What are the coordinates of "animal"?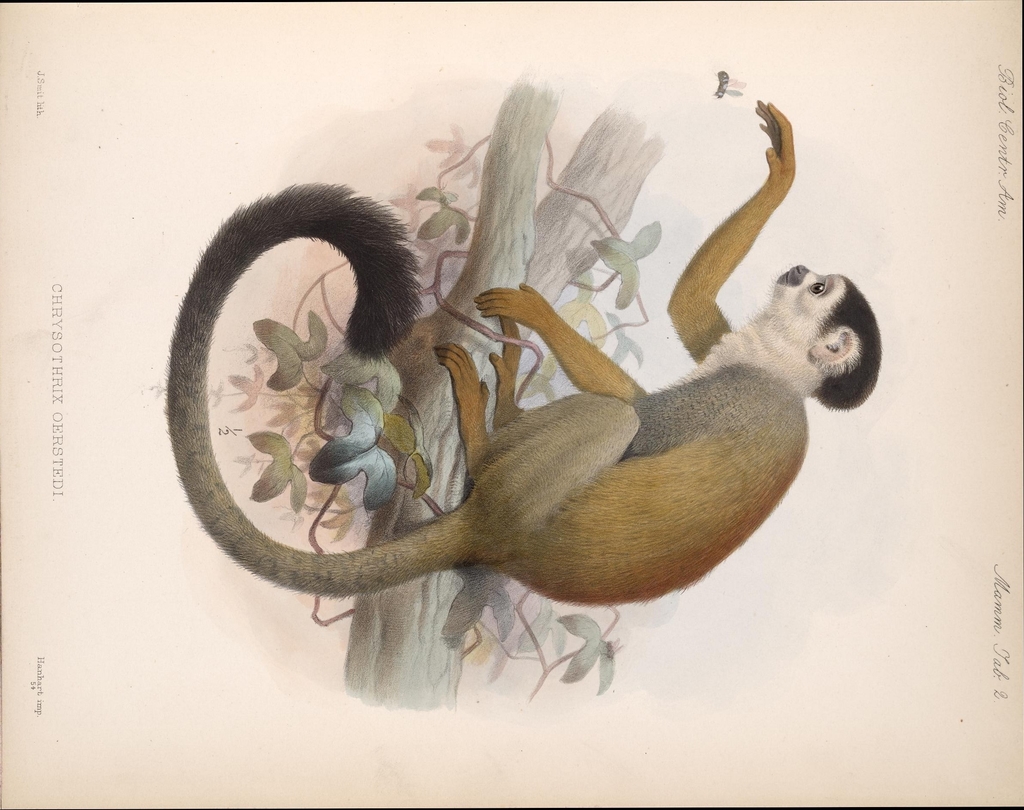
[711, 72, 740, 106].
